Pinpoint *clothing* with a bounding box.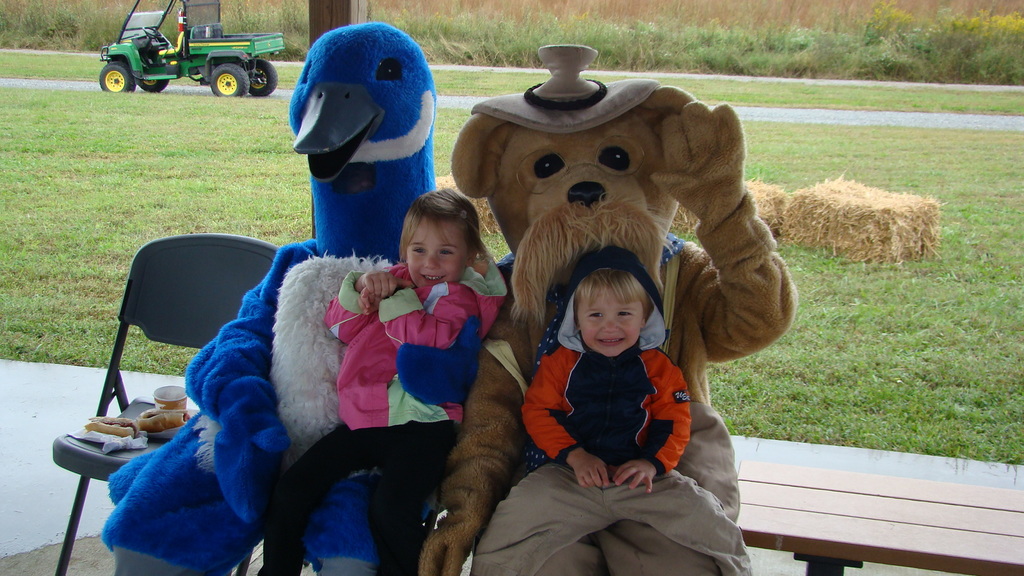
bbox=[473, 240, 758, 575].
